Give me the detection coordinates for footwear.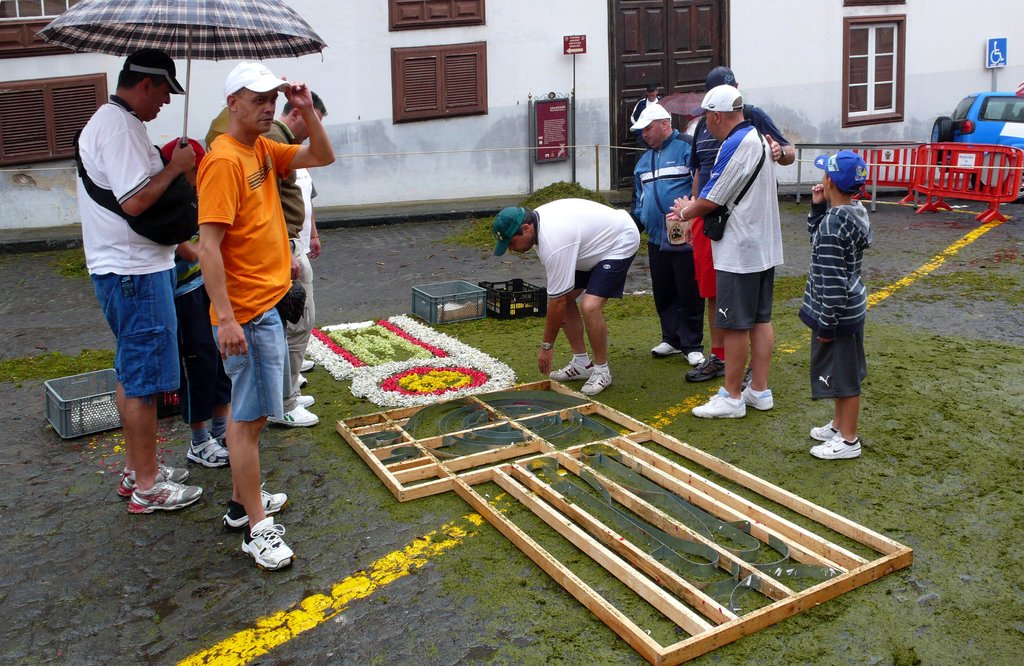
732,383,780,413.
